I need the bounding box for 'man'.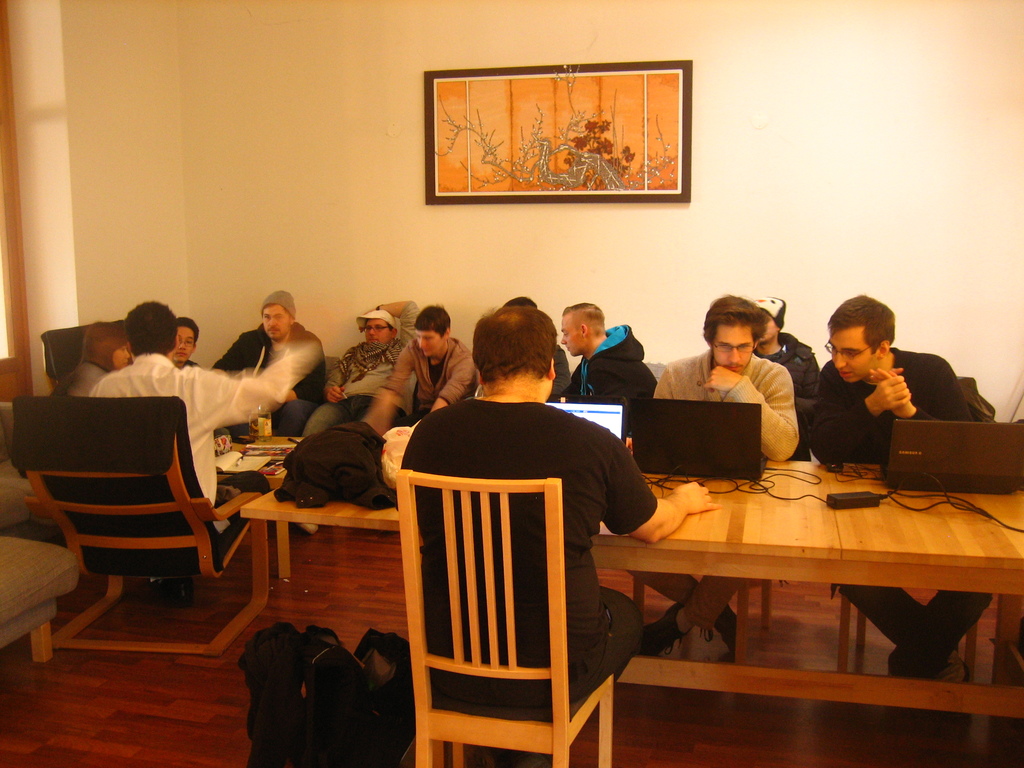
Here it is: (x1=376, y1=312, x2=666, y2=744).
